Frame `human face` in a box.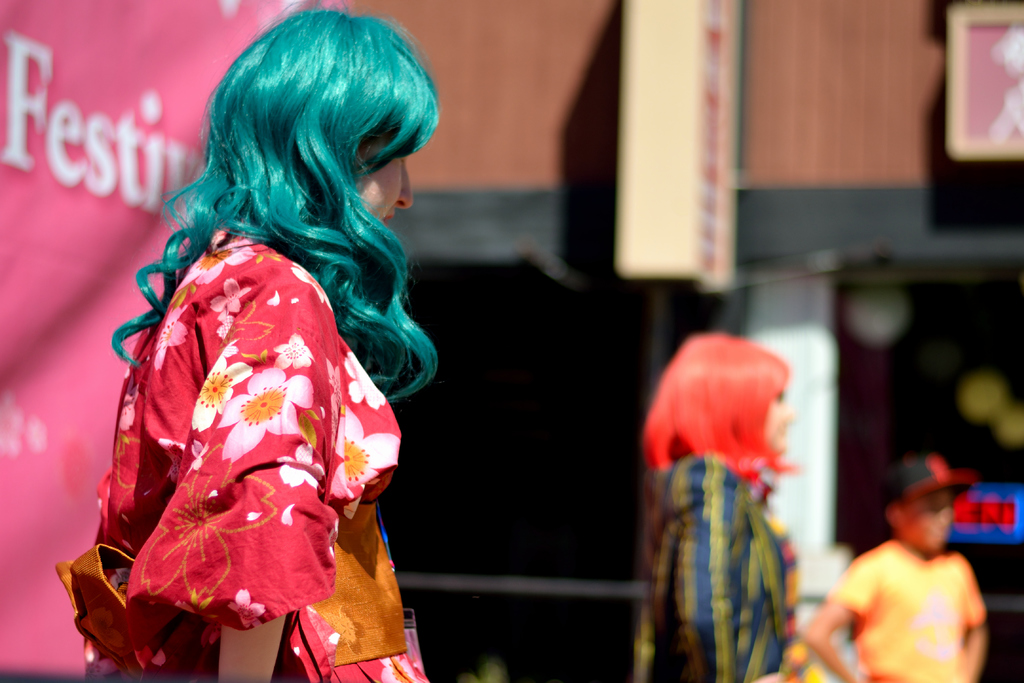
<bbox>769, 385, 795, 449</bbox>.
